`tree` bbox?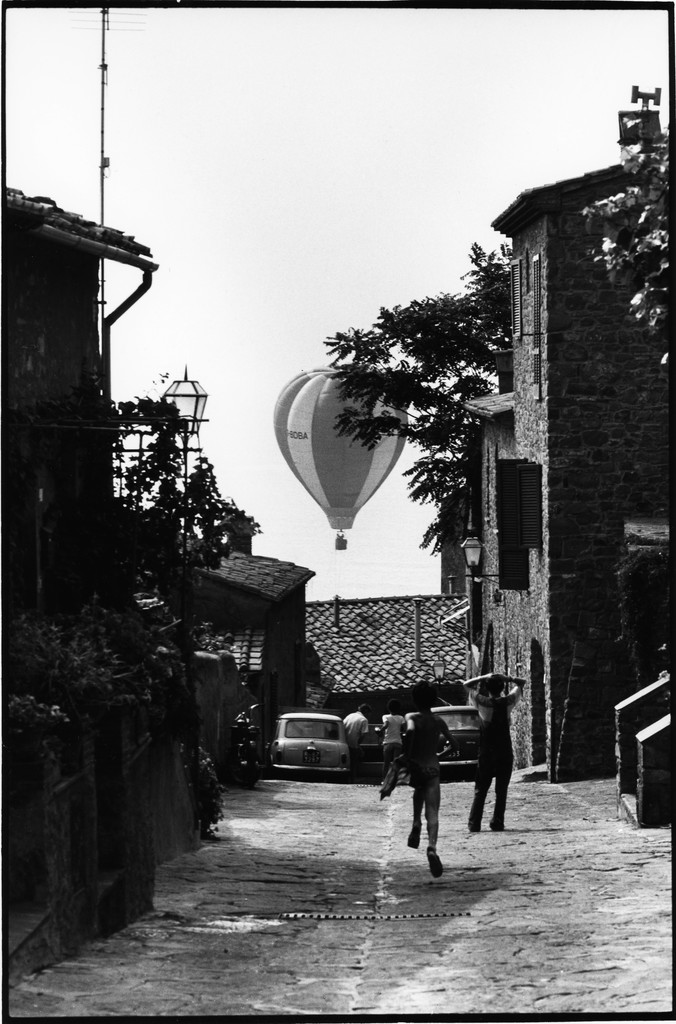
<region>316, 237, 514, 564</region>
